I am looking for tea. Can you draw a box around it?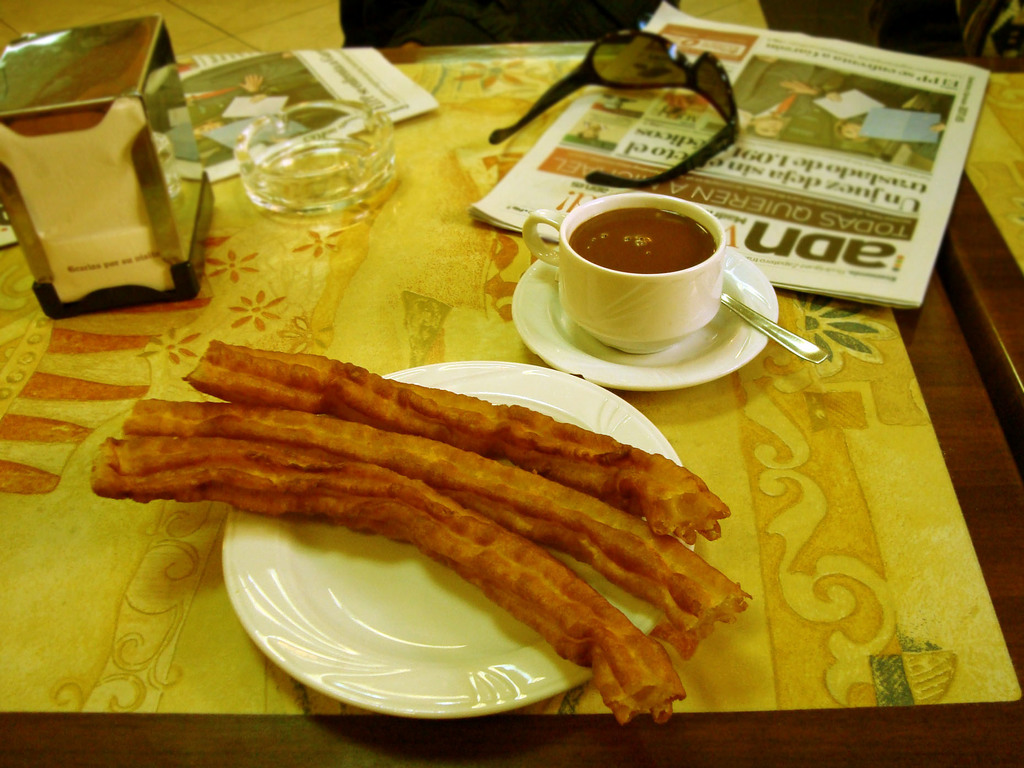
Sure, the bounding box is (572,207,713,274).
